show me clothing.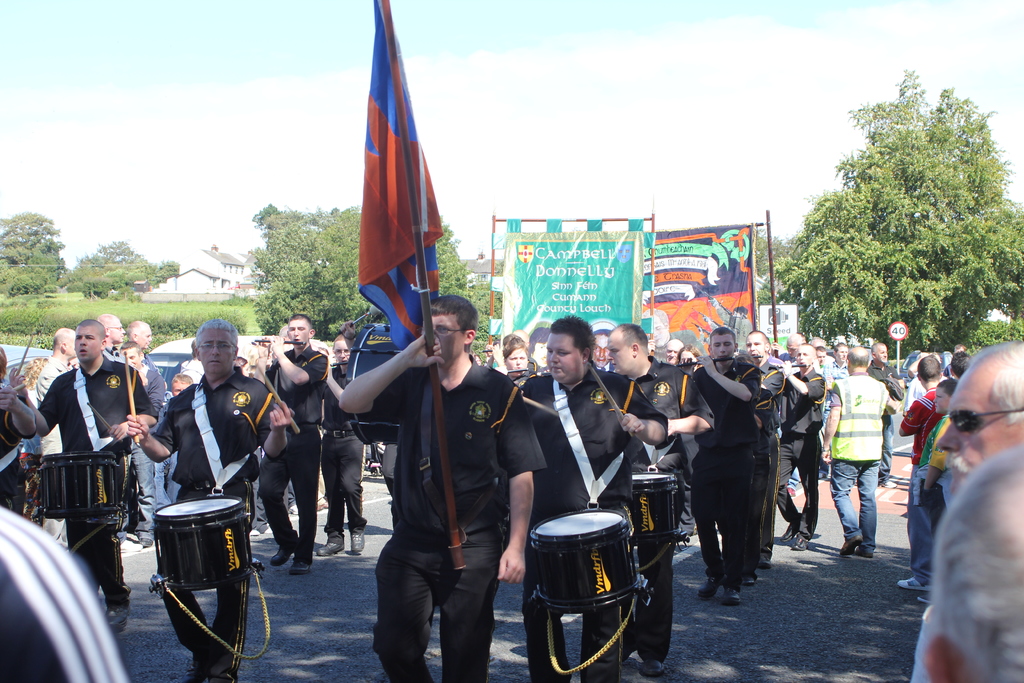
clothing is here: select_region(351, 295, 524, 655).
